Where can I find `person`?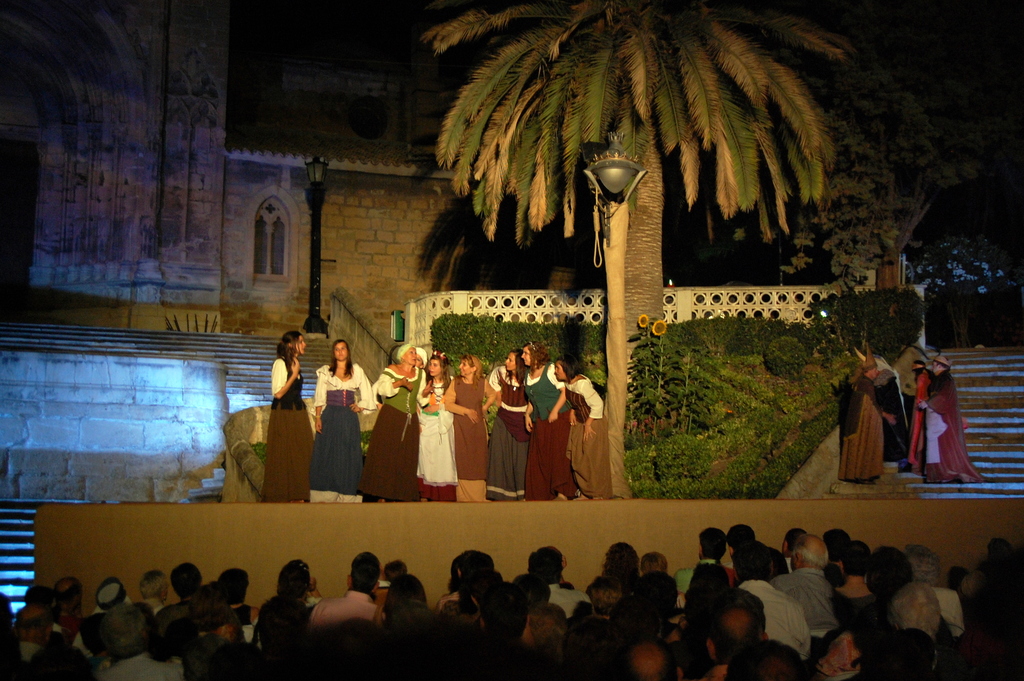
You can find it at (263, 329, 312, 502).
